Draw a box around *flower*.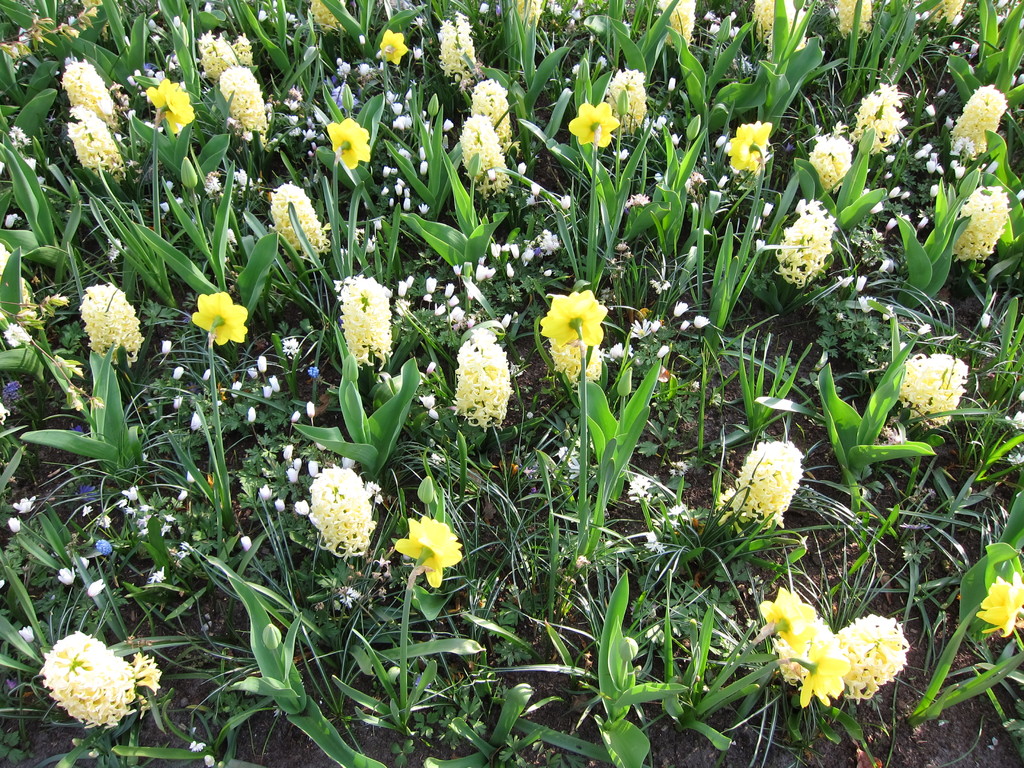
x1=311, y1=458, x2=372, y2=564.
